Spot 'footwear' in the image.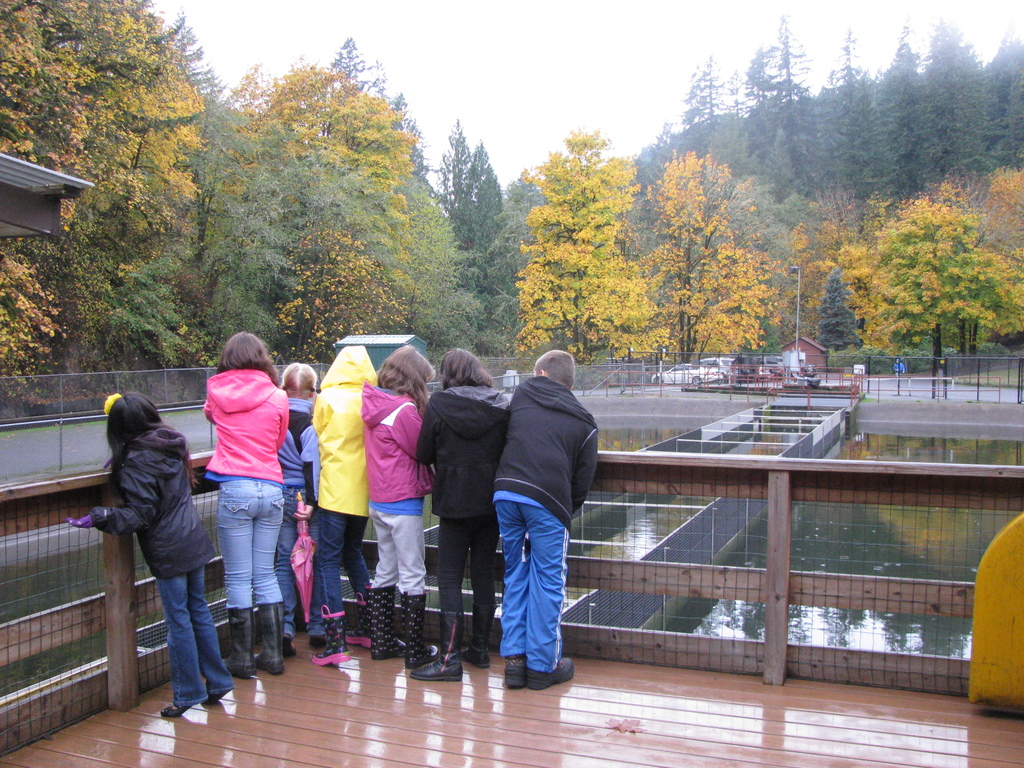
'footwear' found at BBox(221, 603, 248, 684).
